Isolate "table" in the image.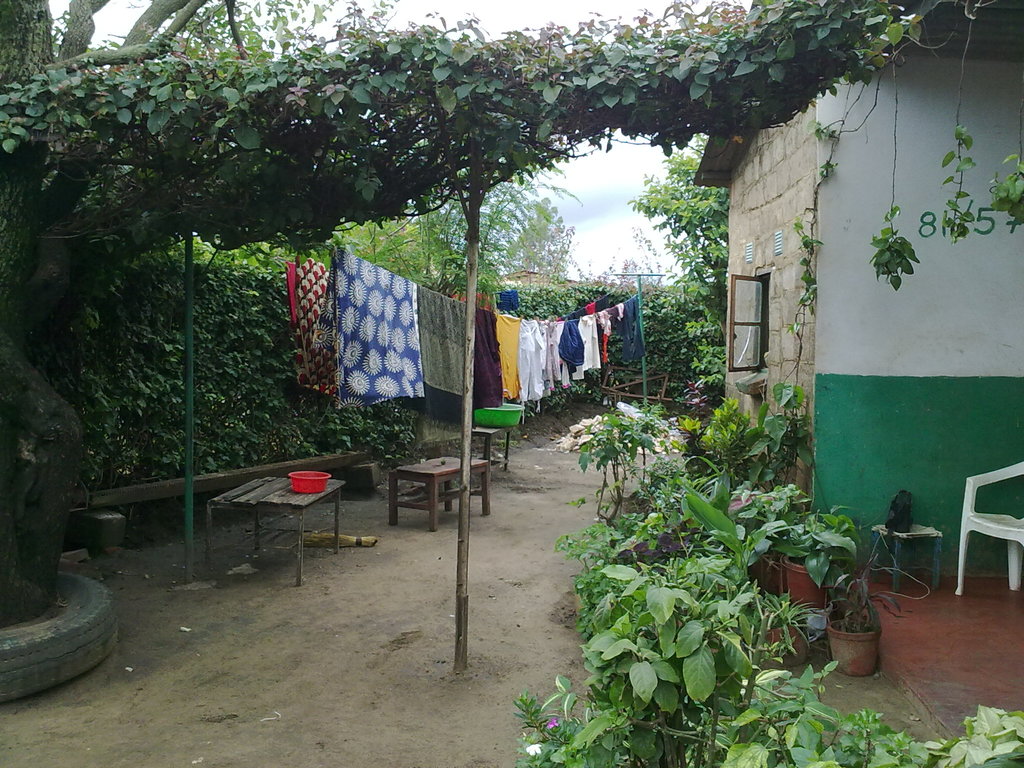
Isolated region: 870, 521, 943, 595.
